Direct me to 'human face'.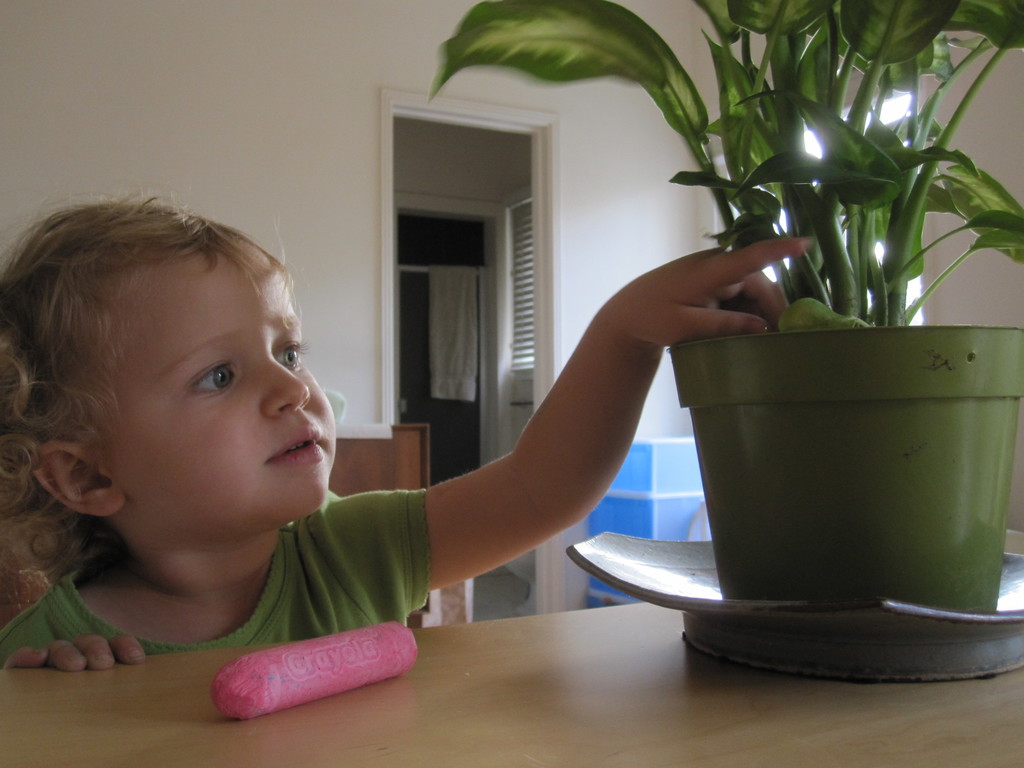
Direction: [84, 241, 346, 543].
